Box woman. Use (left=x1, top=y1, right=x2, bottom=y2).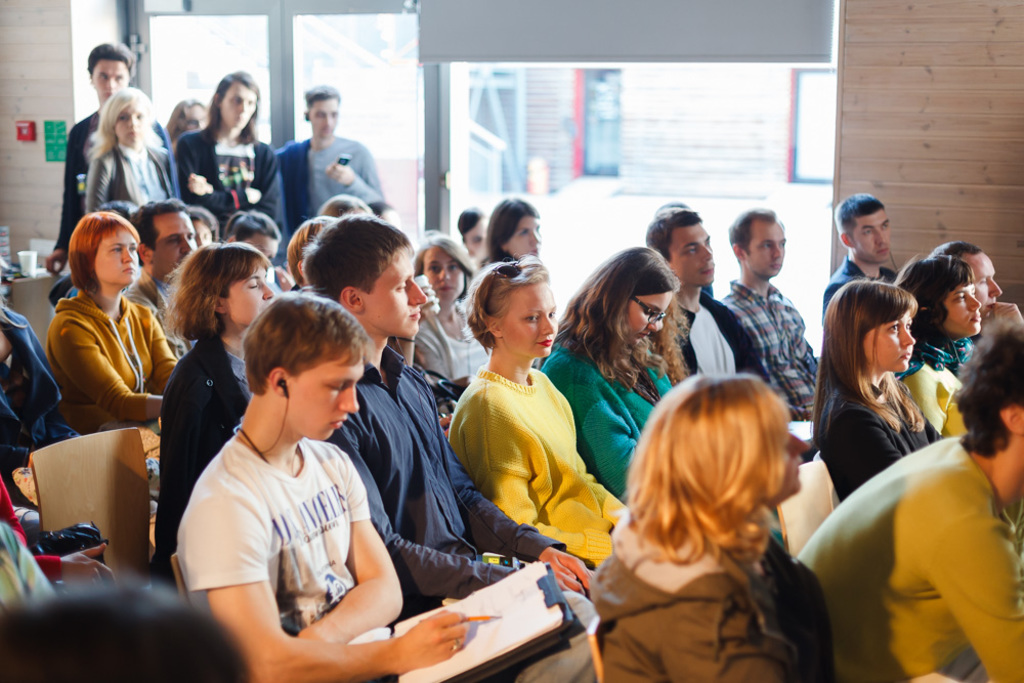
(left=887, top=244, right=989, bottom=442).
